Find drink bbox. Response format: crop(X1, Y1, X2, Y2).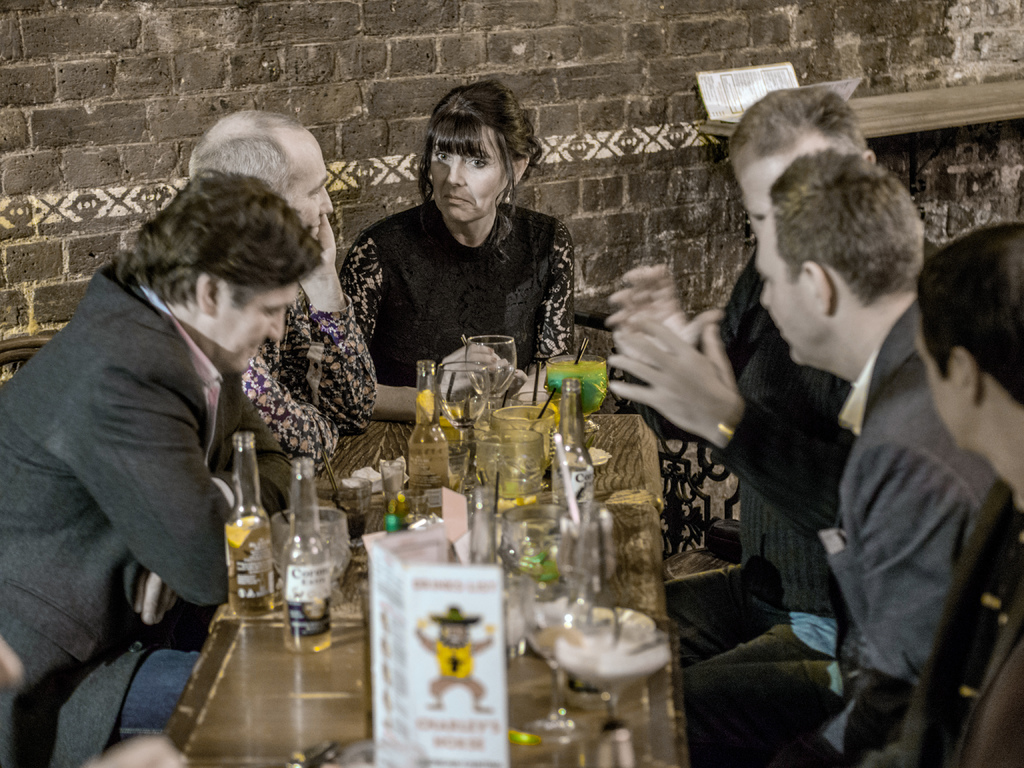
crop(550, 356, 609, 413).
